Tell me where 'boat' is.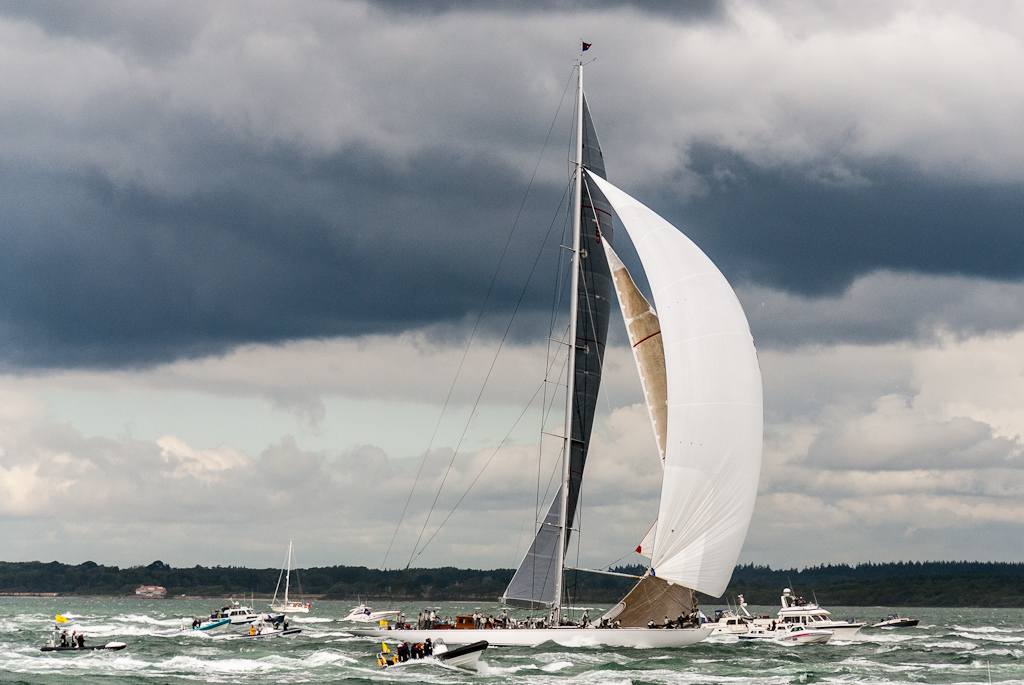
'boat' is at [x1=184, y1=617, x2=231, y2=630].
